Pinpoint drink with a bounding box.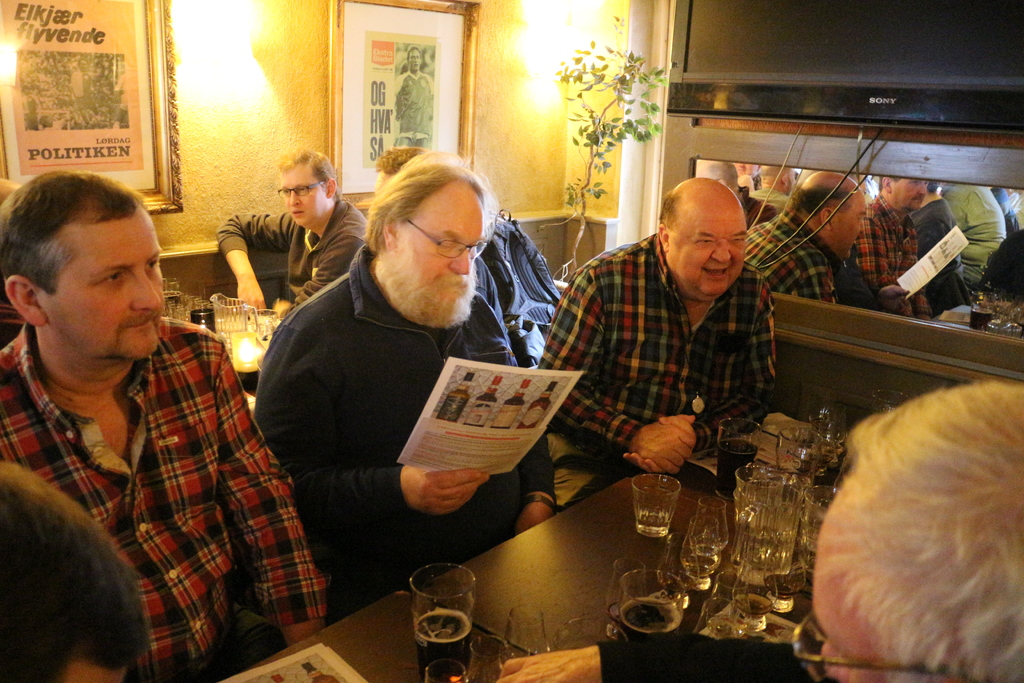
crop(720, 431, 760, 486).
